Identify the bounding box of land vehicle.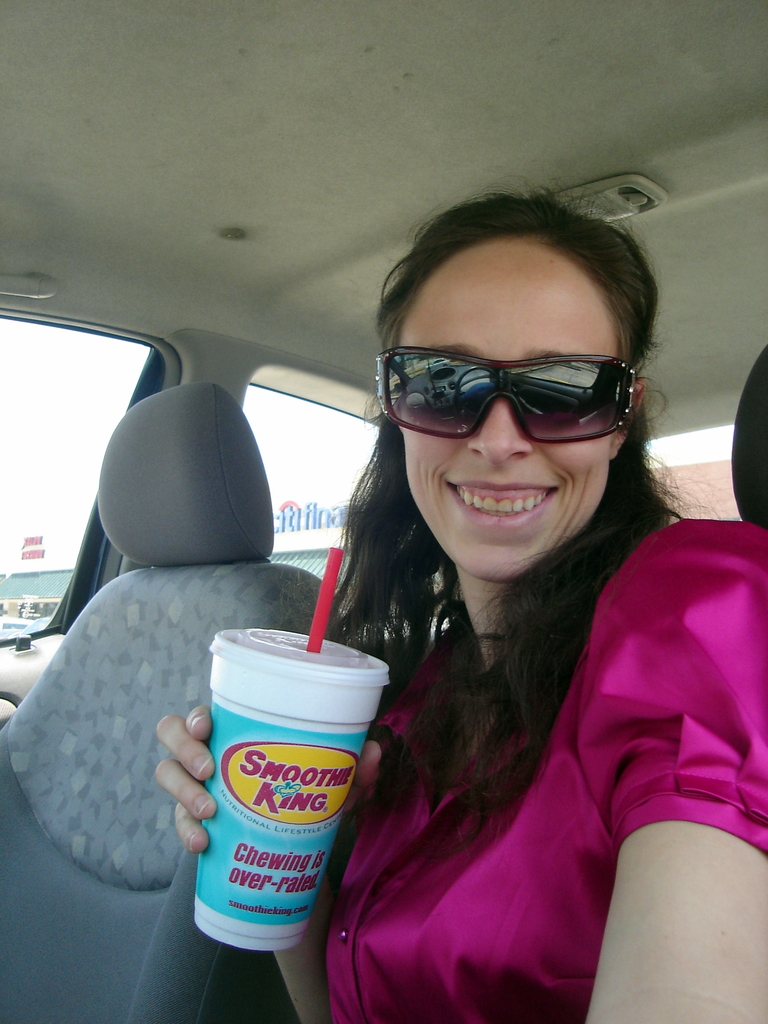
<region>0, 0, 765, 1023</region>.
